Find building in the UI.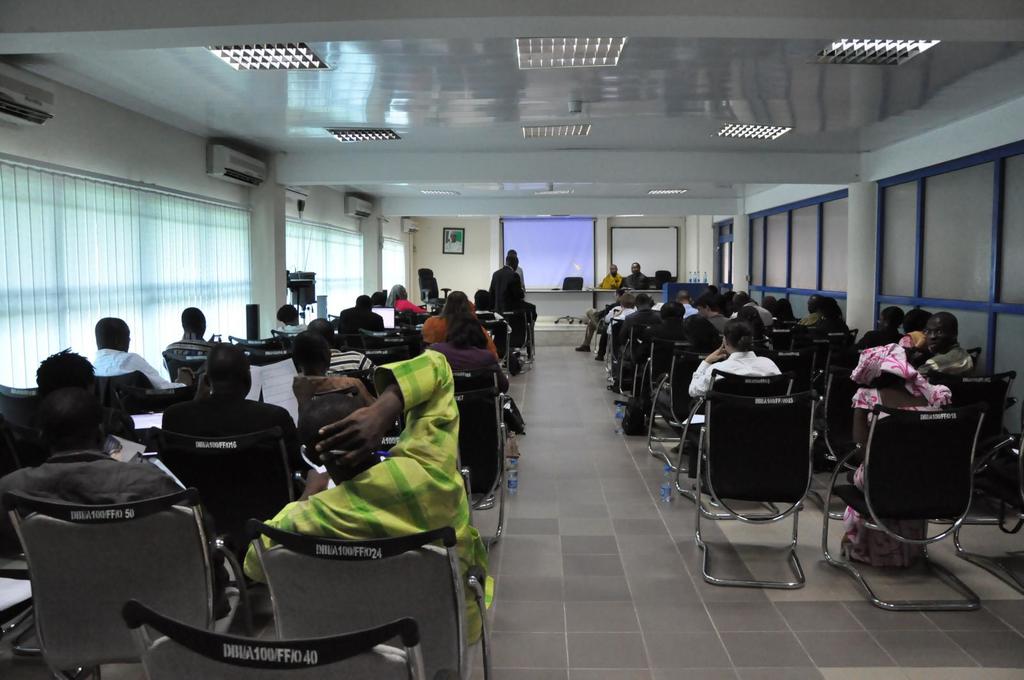
UI element at bbox(0, 1, 1022, 679).
